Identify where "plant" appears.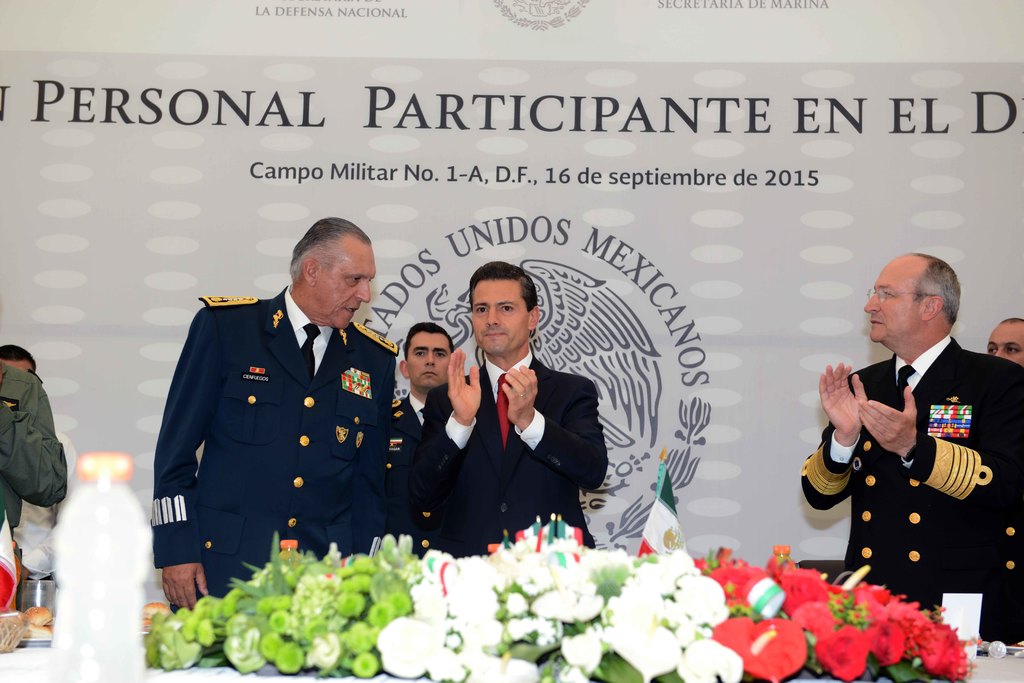
Appears at 686 554 971 682.
